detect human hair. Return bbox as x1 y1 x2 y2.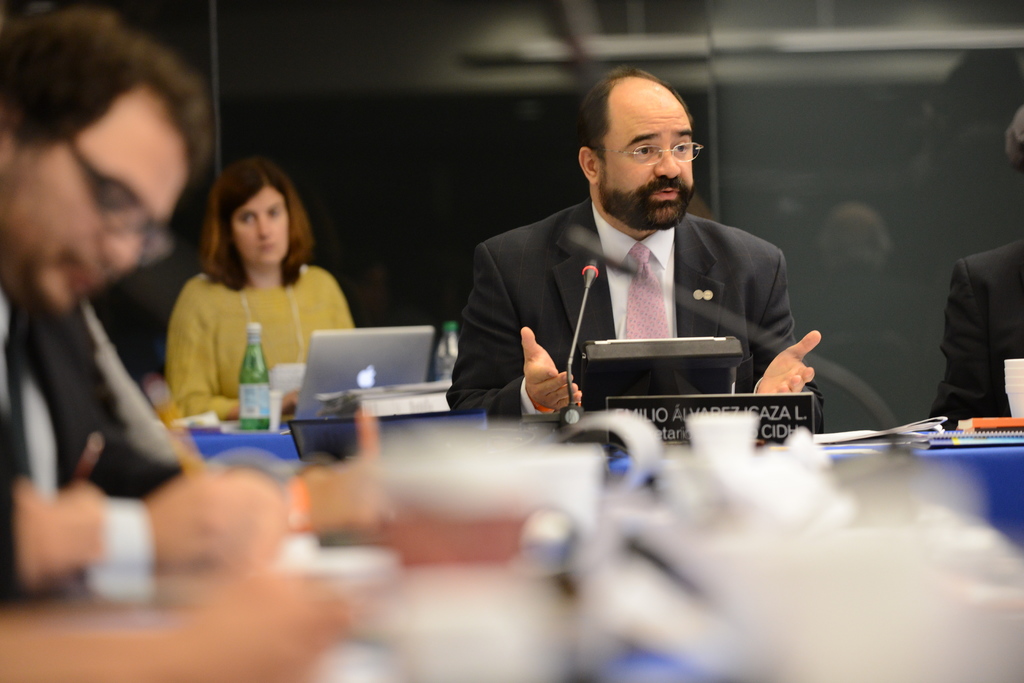
579 64 694 178.
